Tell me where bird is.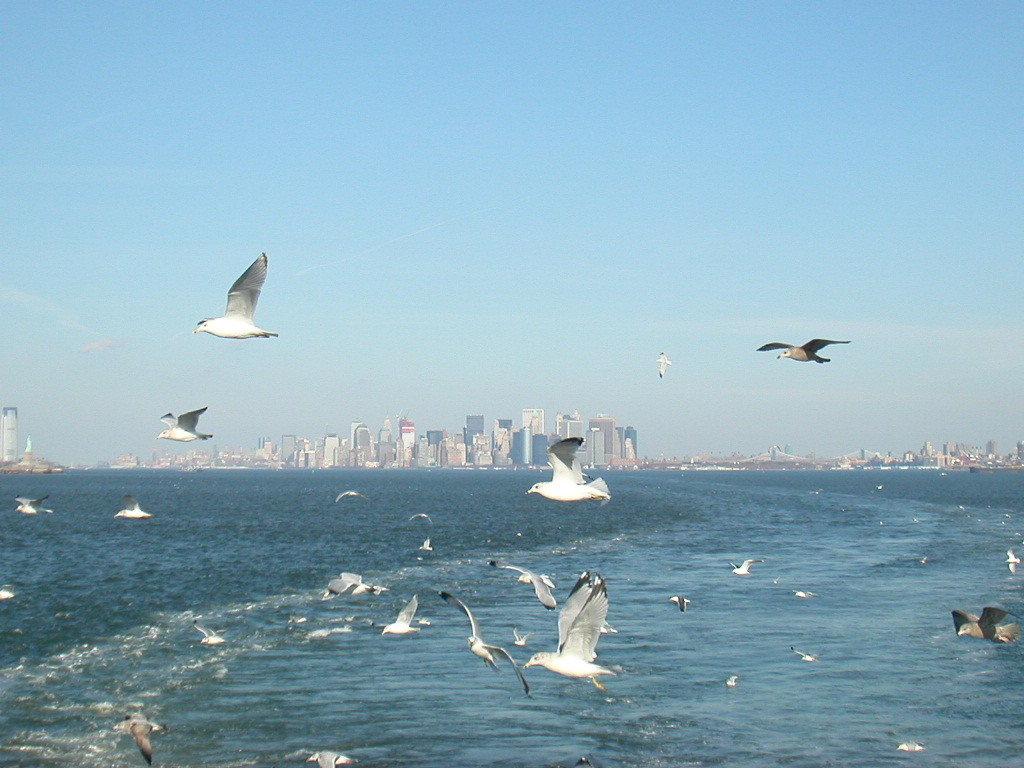
bird is at 335, 487, 369, 506.
